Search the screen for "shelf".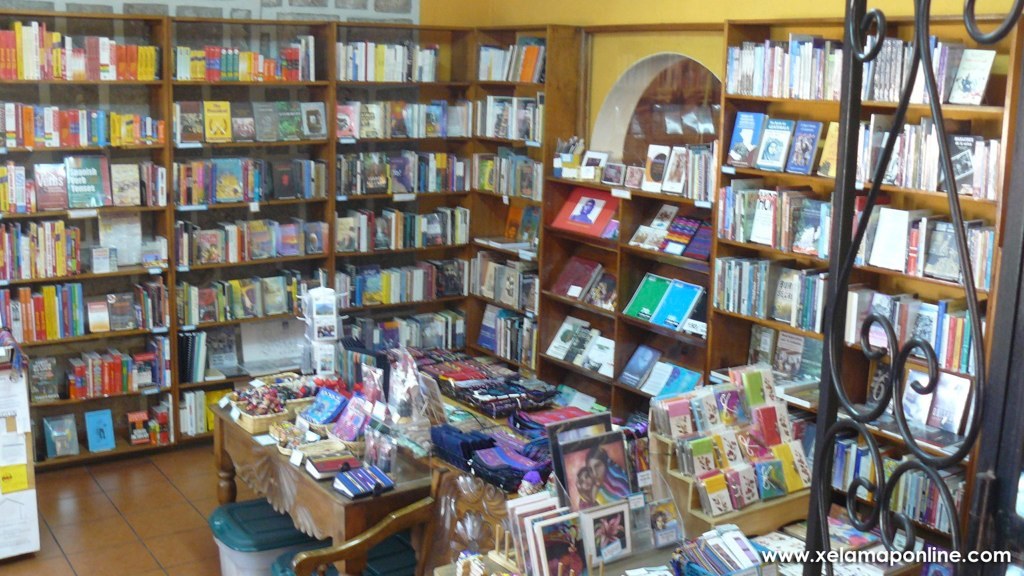
Found at region(341, 90, 481, 143).
